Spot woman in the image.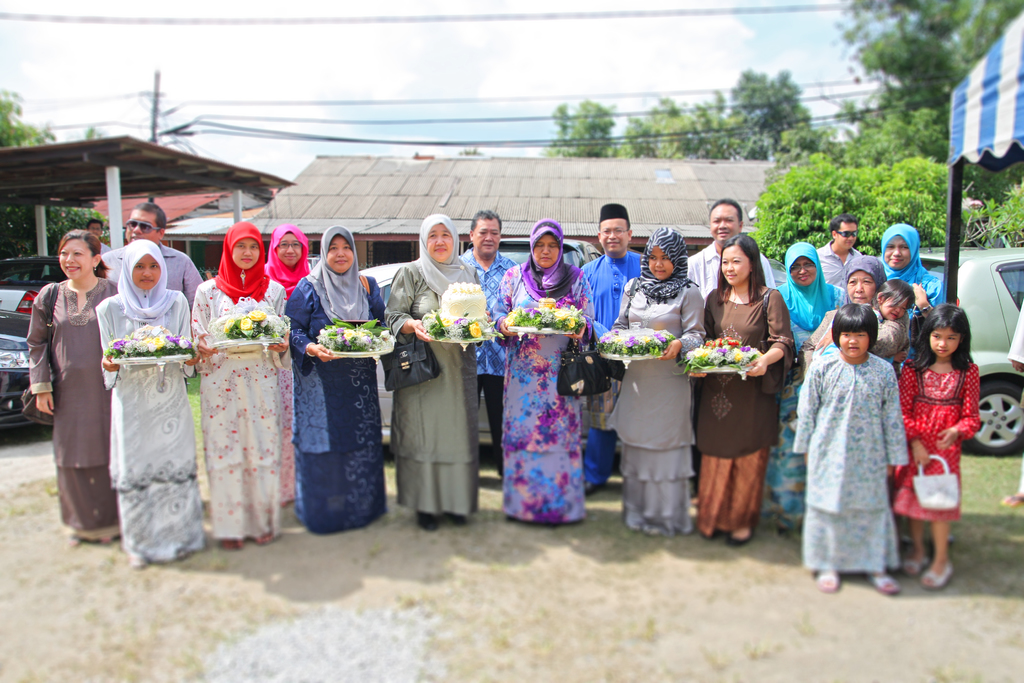
woman found at detection(706, 227, 804, 562).
